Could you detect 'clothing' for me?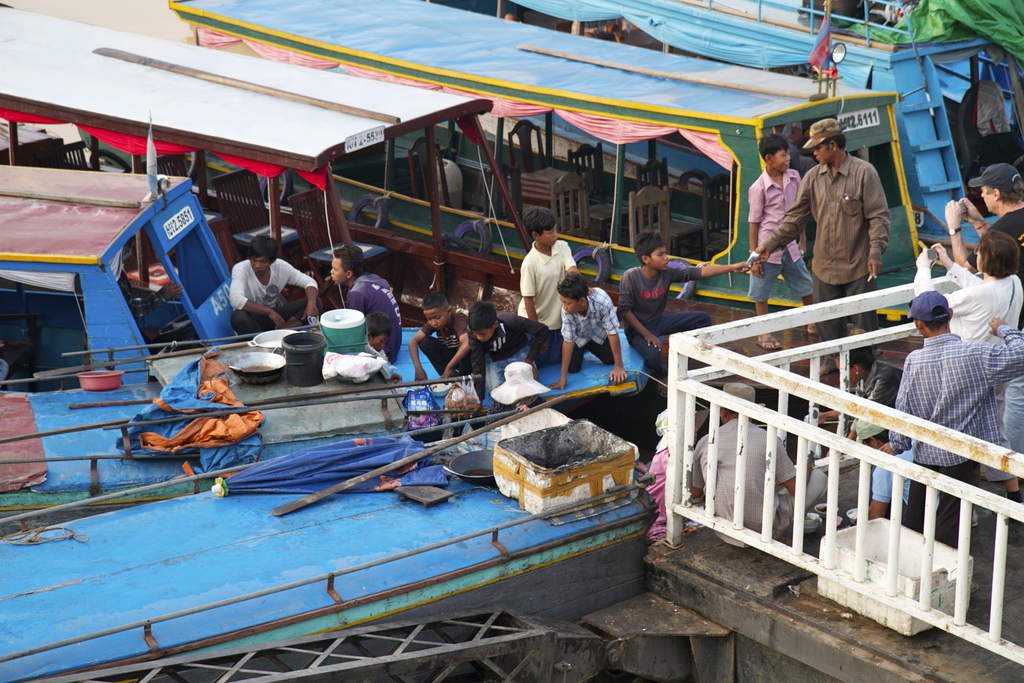
Detection result: locate(227, 268, 318, 343).
